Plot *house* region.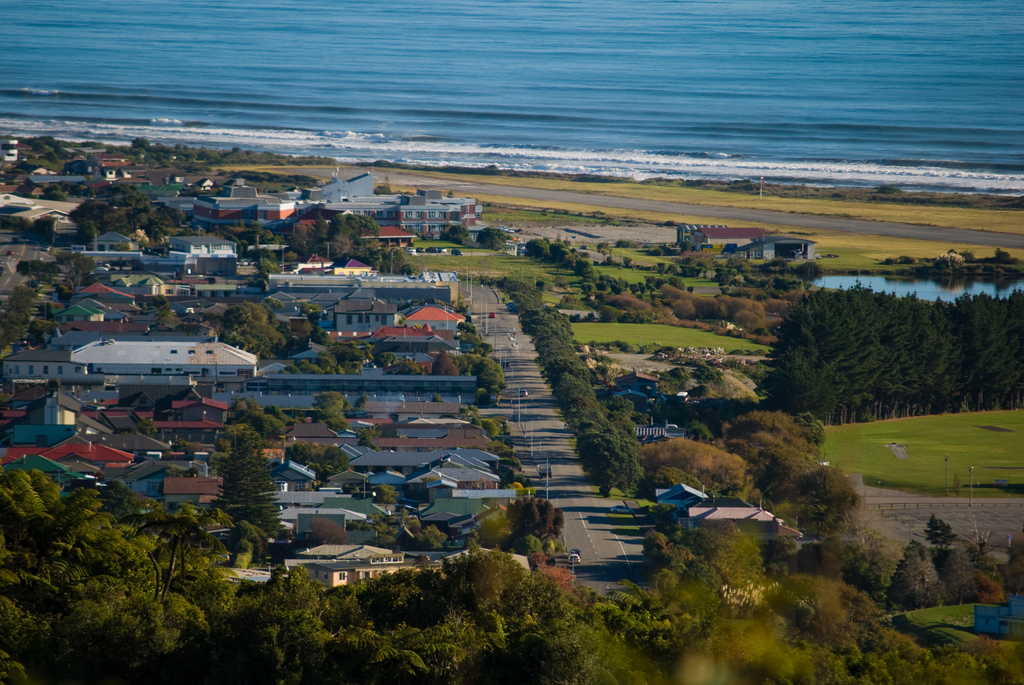
Plotted at 74 274 133 302.
